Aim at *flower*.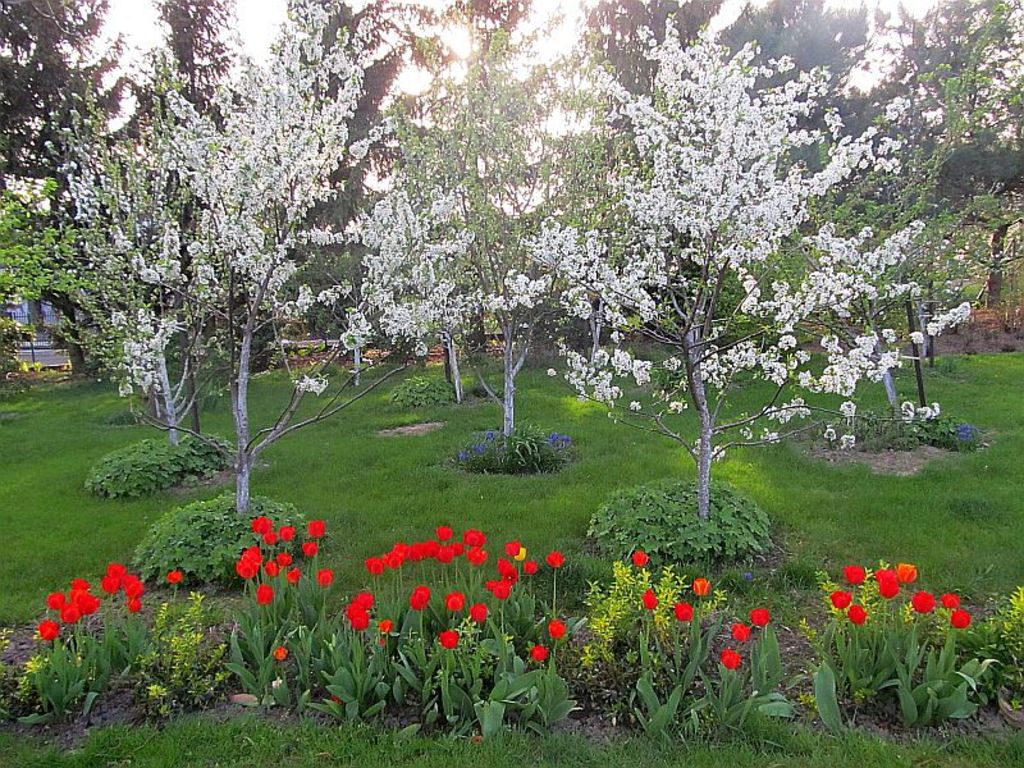
Aimed at {"left": 468, "top": 605, "right": 492, "bottom": 626}.
